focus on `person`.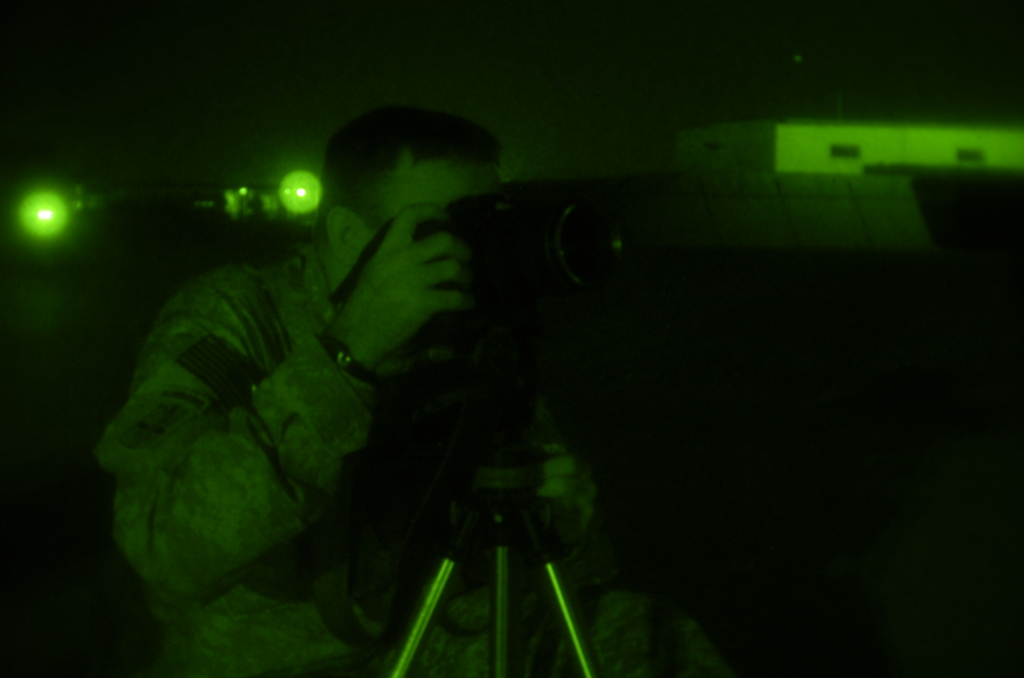
Focused at <region>116, 118, 694, 663</region>.
